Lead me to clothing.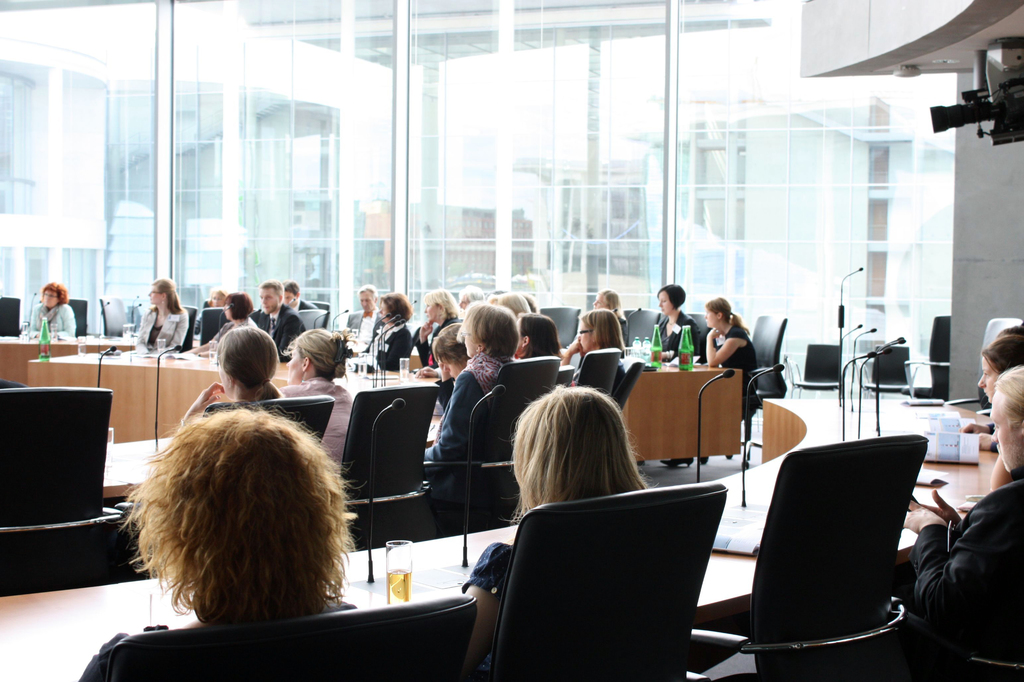
Lead to Rect(654, 311, 711, 363).
